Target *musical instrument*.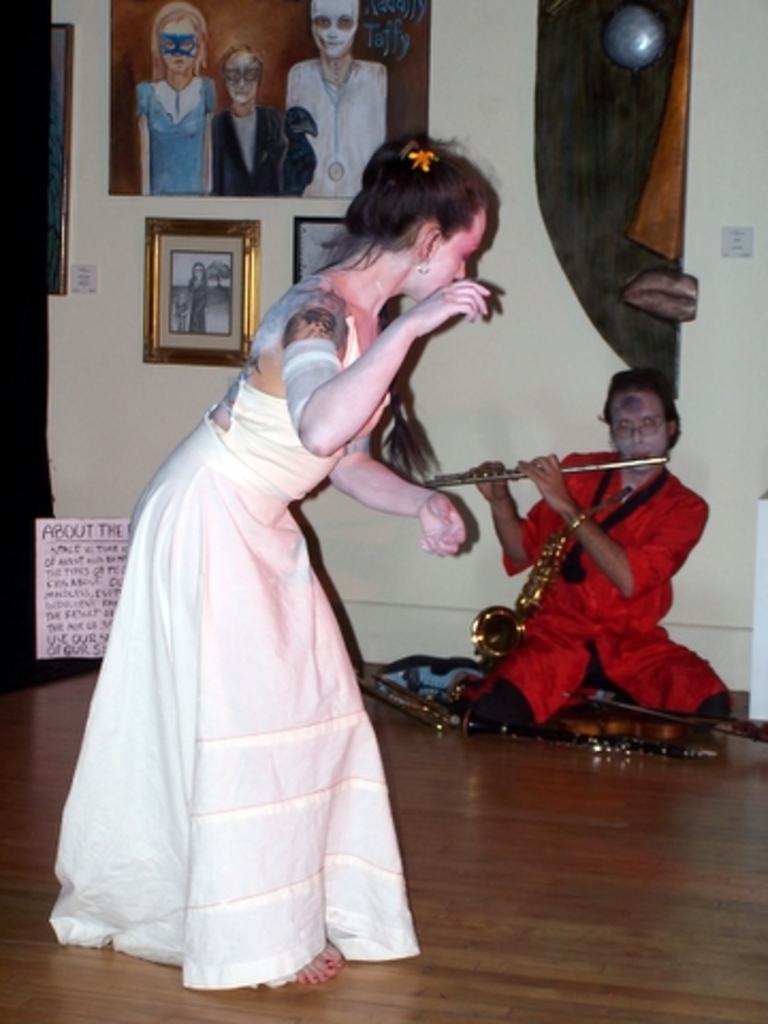
Target region: (478,546,563,651).
